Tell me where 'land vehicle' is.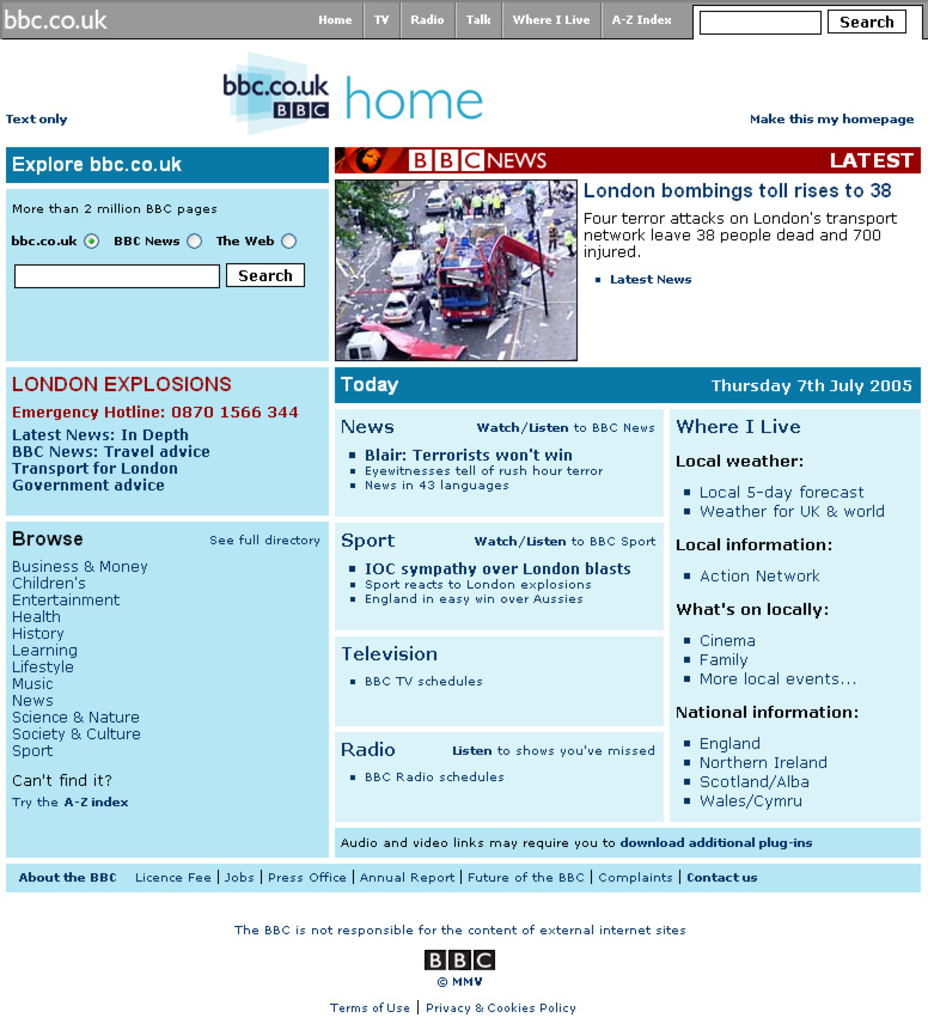
'land vehicle' is at [387, 199, 409, 221].
